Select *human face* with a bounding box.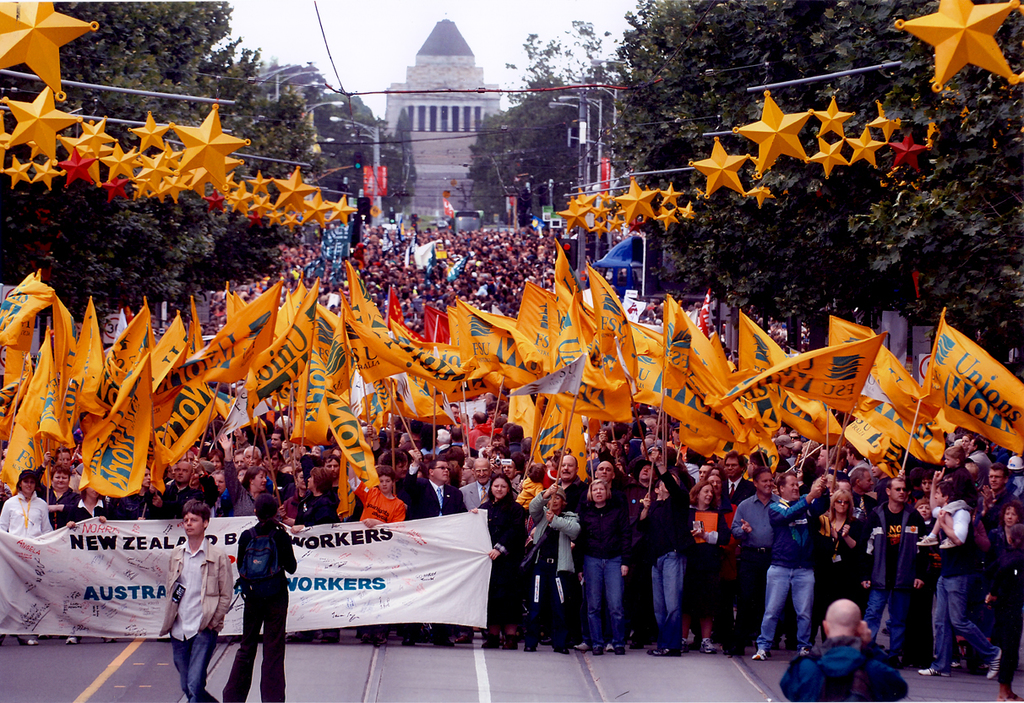
<bbox>592, 482, 609, 504</bbox>.
